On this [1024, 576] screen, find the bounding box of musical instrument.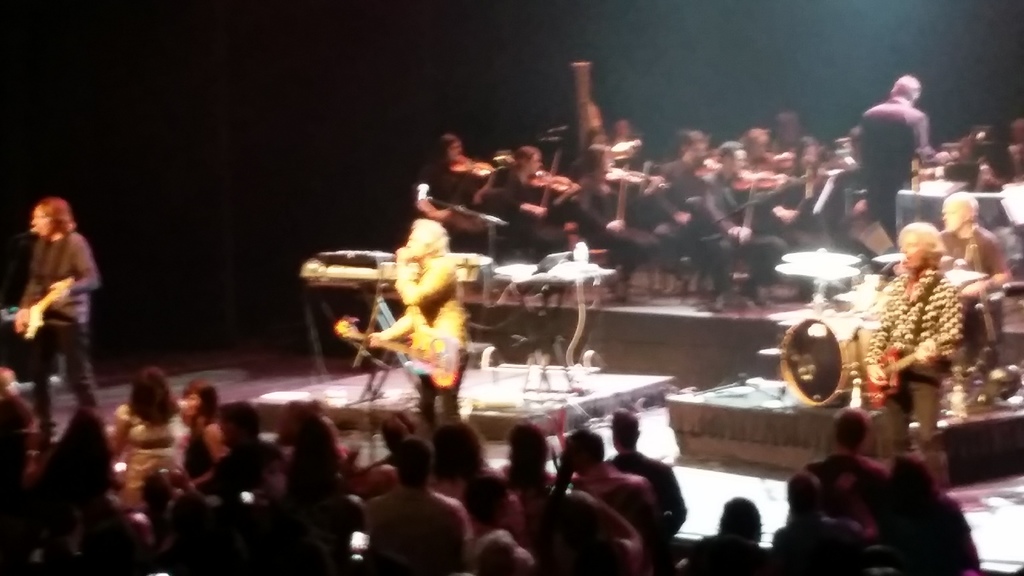
Bounding box: select_region(14, 275, 79, 339).
